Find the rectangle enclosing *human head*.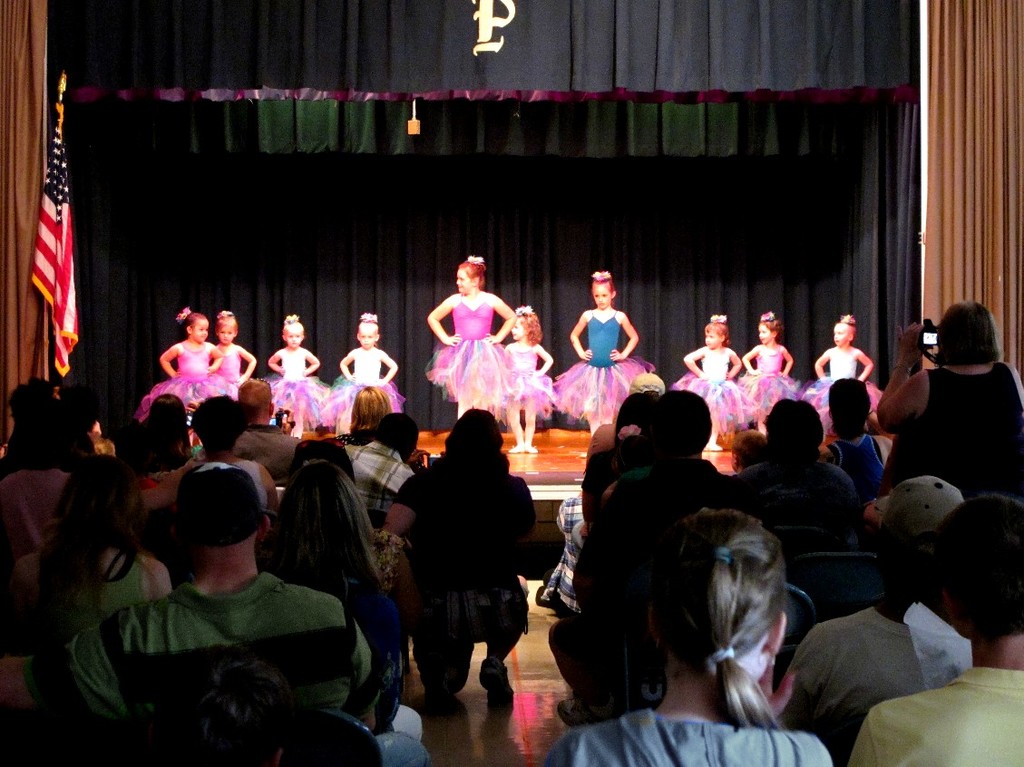
bbox(355, 315, 378, 348).
